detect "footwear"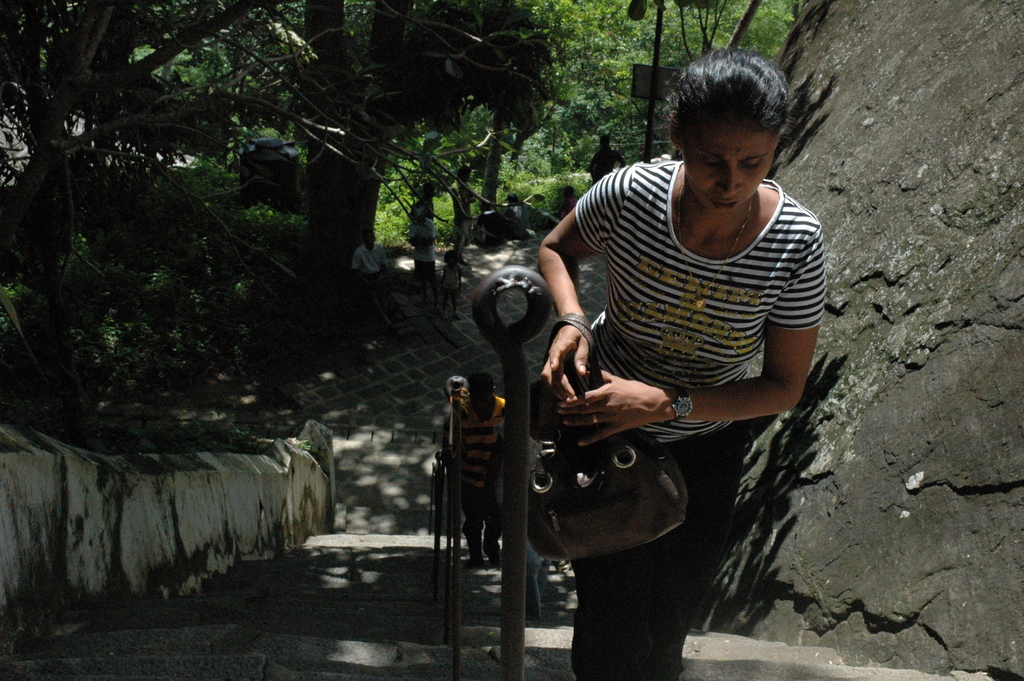
l=486, t=551, r=502, b=568
